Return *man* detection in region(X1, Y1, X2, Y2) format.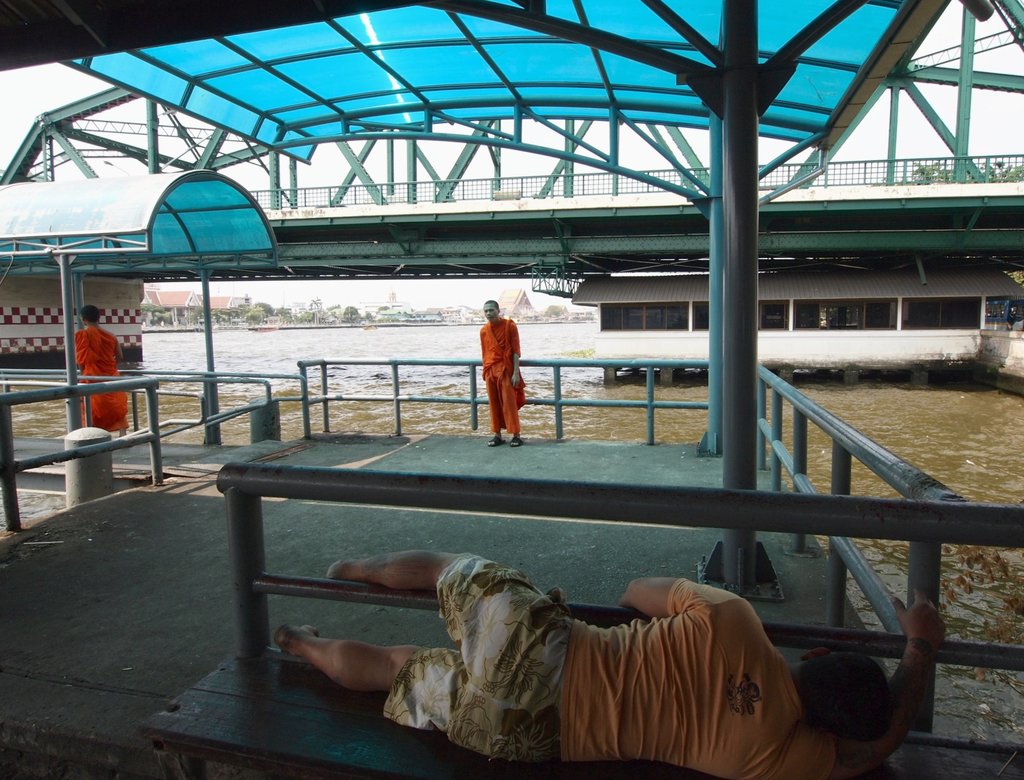
region(74, 301, 131, 440).
